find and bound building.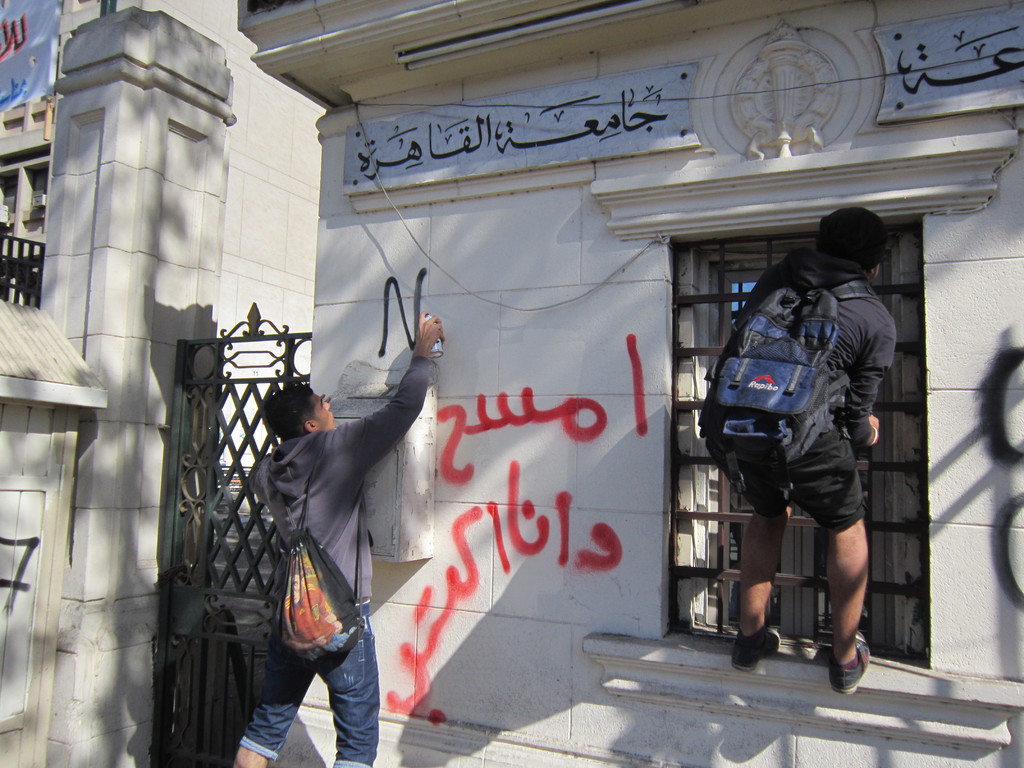
Bound: 0:0:1023:767.
